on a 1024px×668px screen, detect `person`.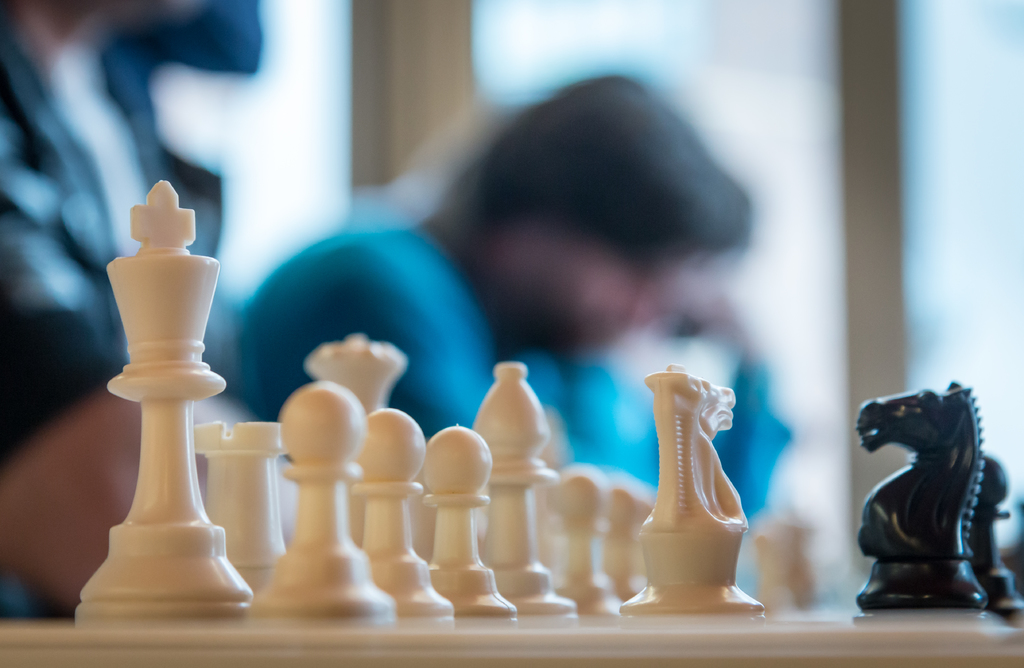
240, 78, 790, 591.
